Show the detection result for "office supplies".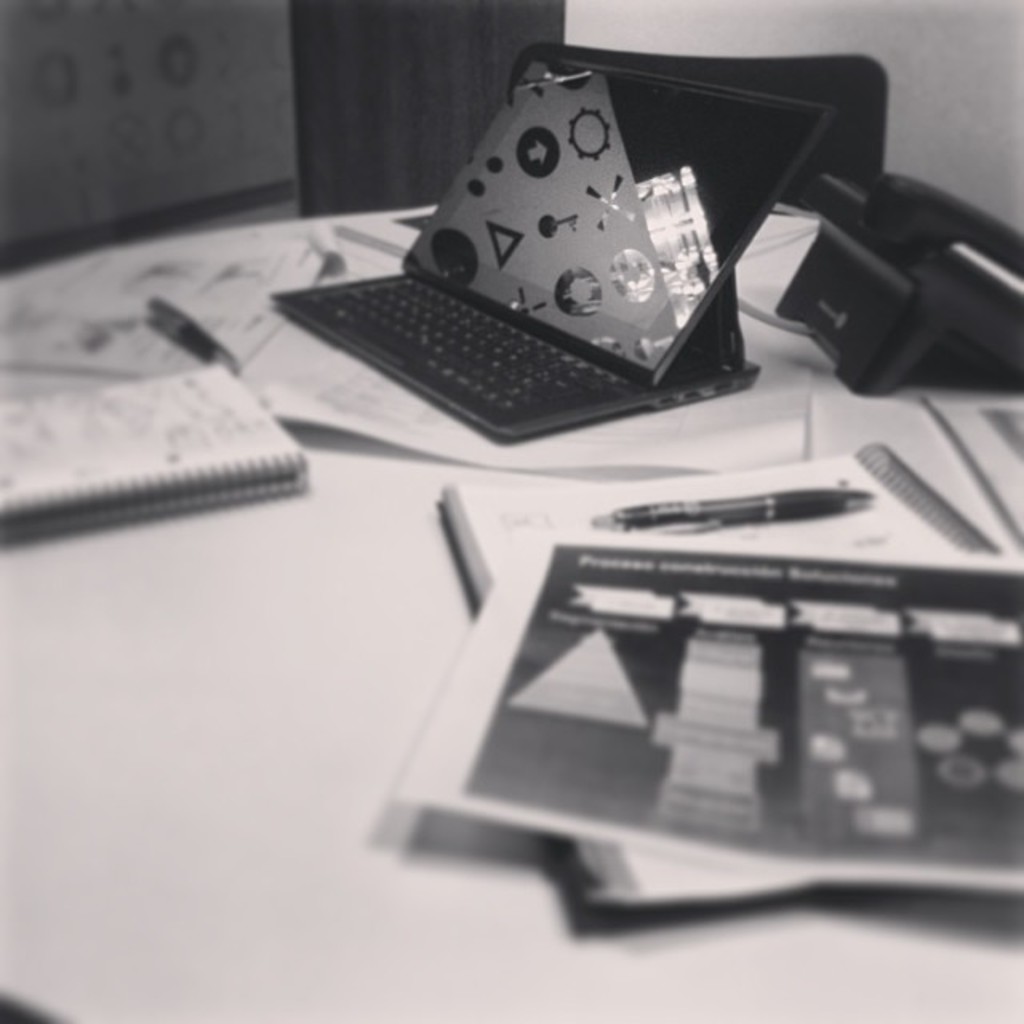
[310,74,883,446].
